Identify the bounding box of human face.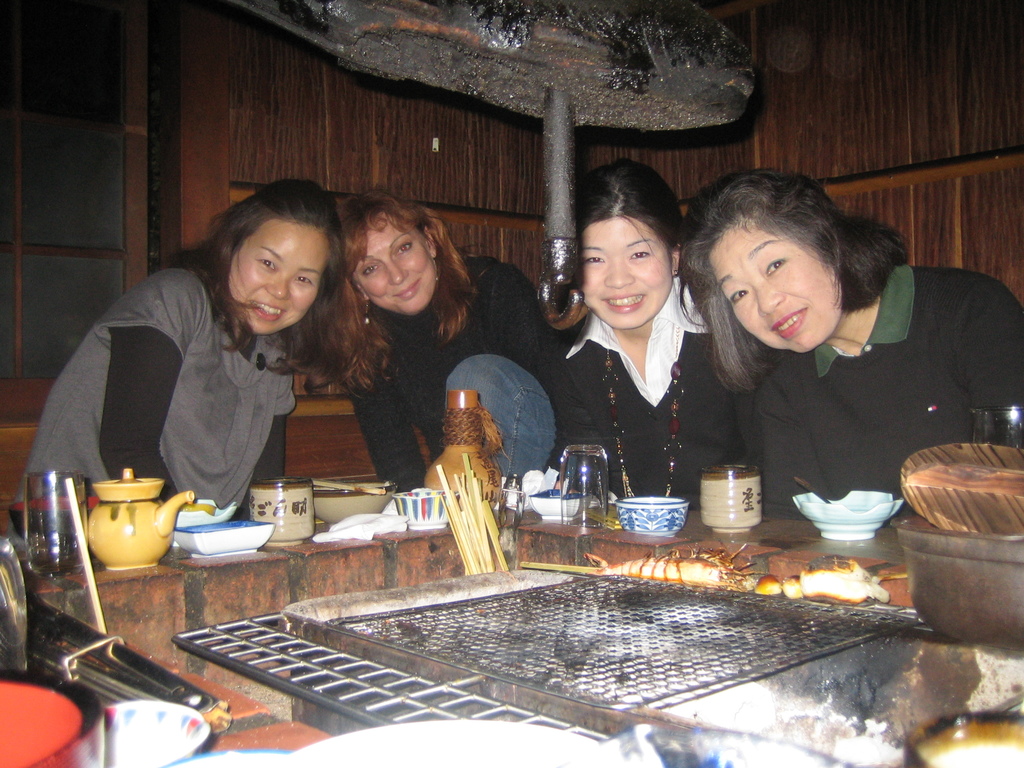
(x1=341, y1=209, x2=443, y2=315).
